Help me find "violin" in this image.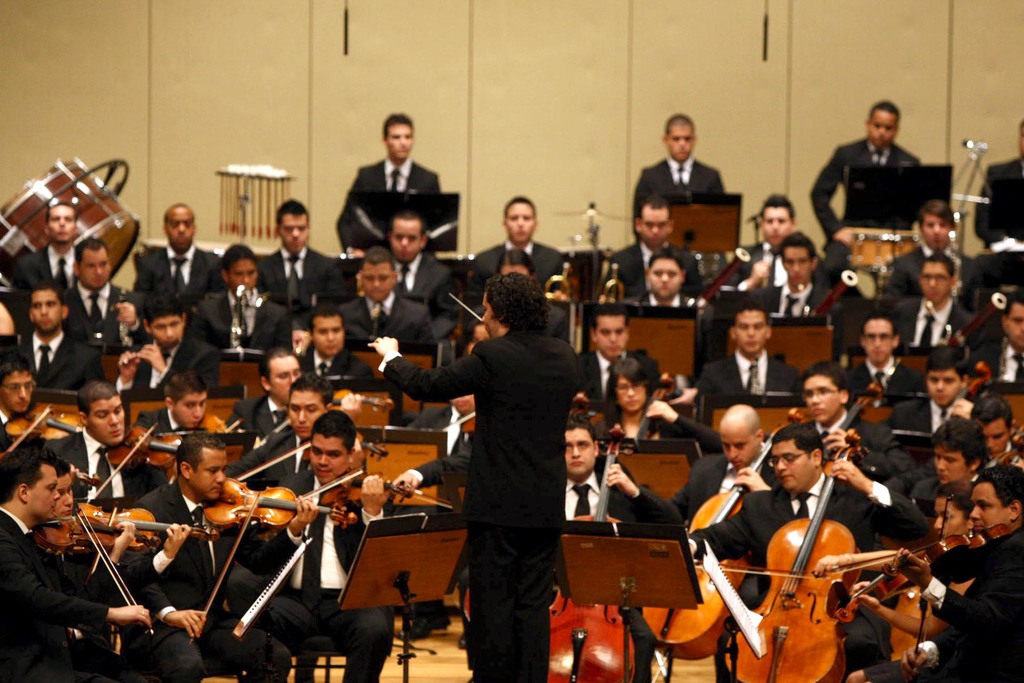
Found it: pyautogui.locateOnScreen(996, 428, 1023, 465).
